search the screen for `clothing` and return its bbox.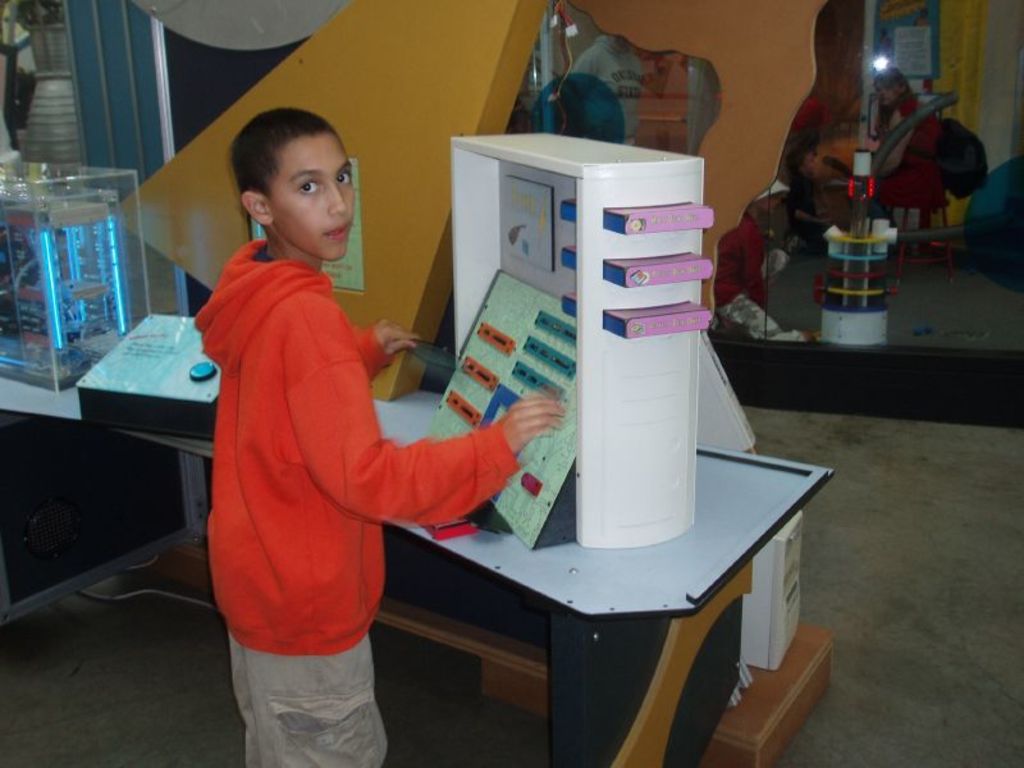
Found: [197,187,481,723].
